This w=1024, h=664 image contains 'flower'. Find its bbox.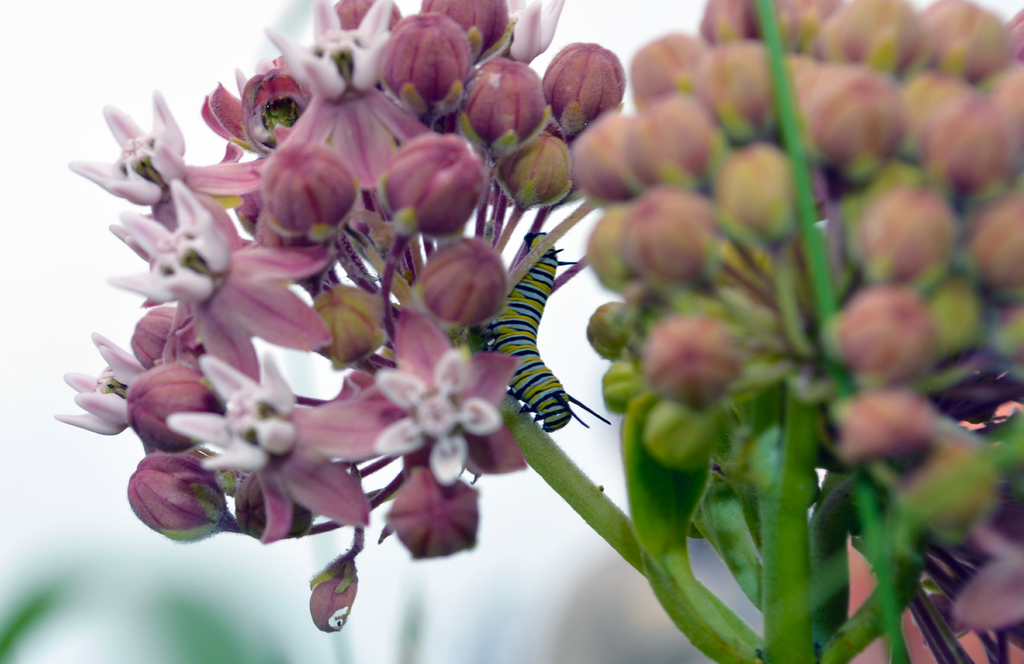
Rect(261, 0, 436, 188).
